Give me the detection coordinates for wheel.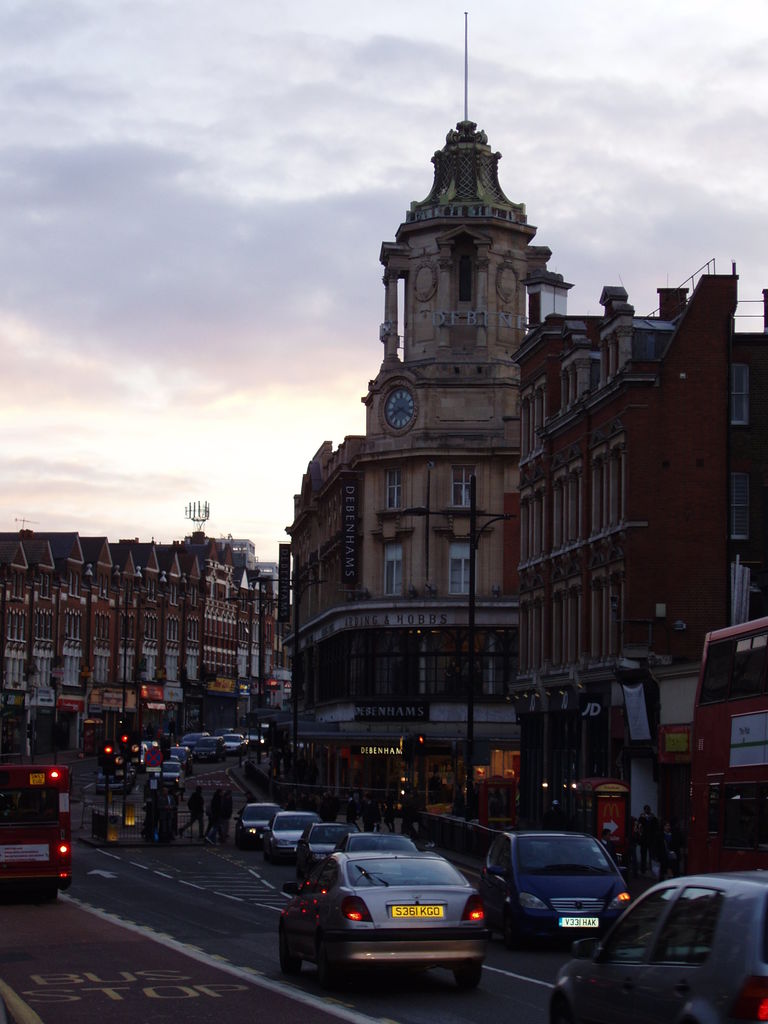
BBox(279, 919, 301, 977).
